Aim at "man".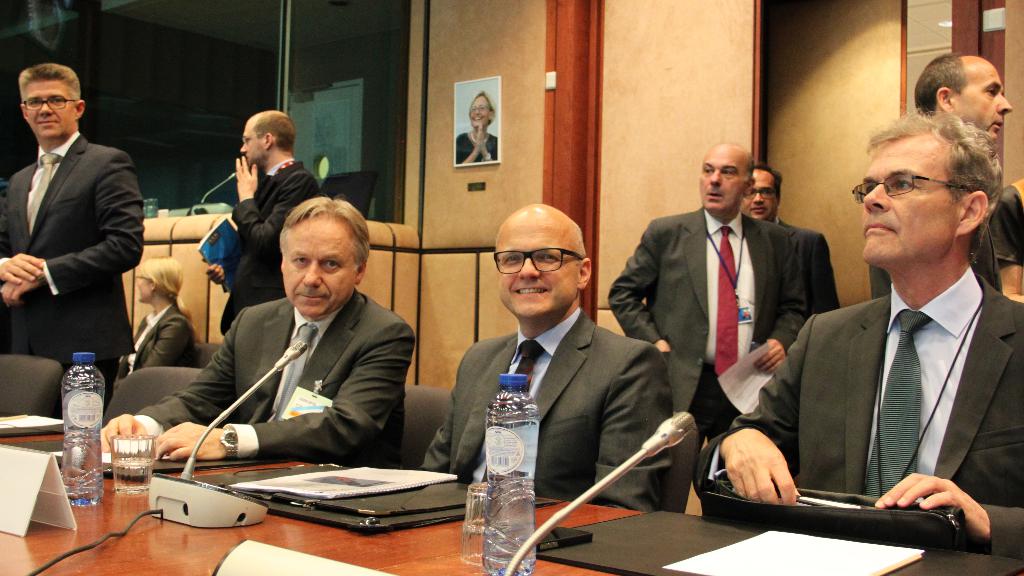
Aimed at pyautogui.locateOnScreen(0, 63, 145, 403).
